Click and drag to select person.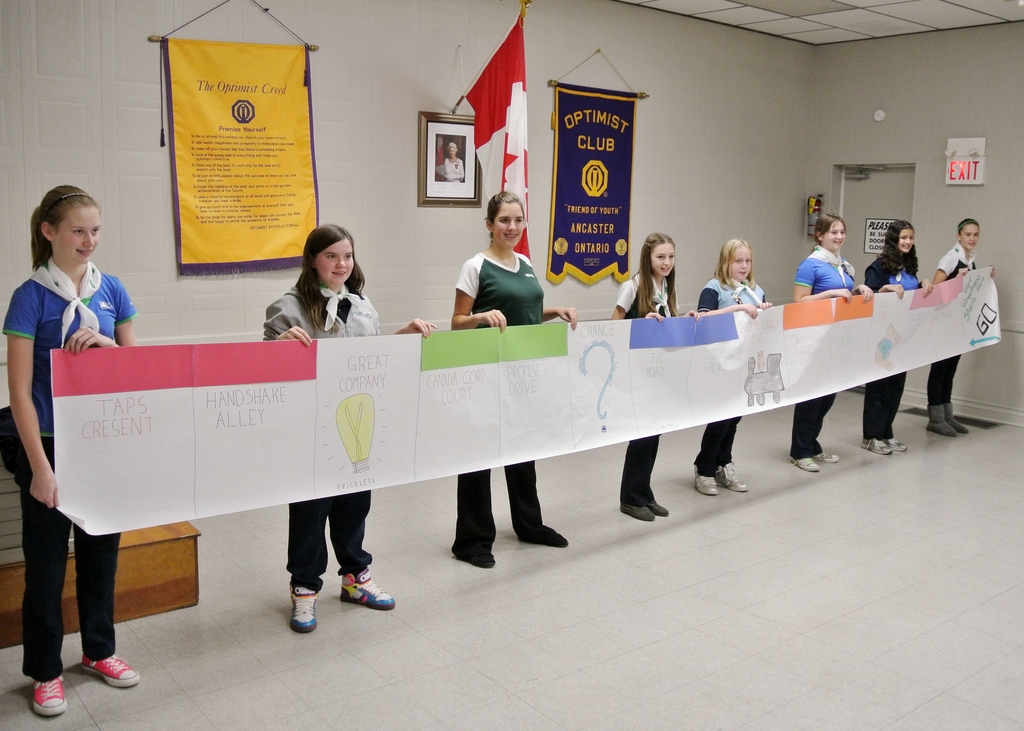
Selection: (932, 216, 973, 449).
